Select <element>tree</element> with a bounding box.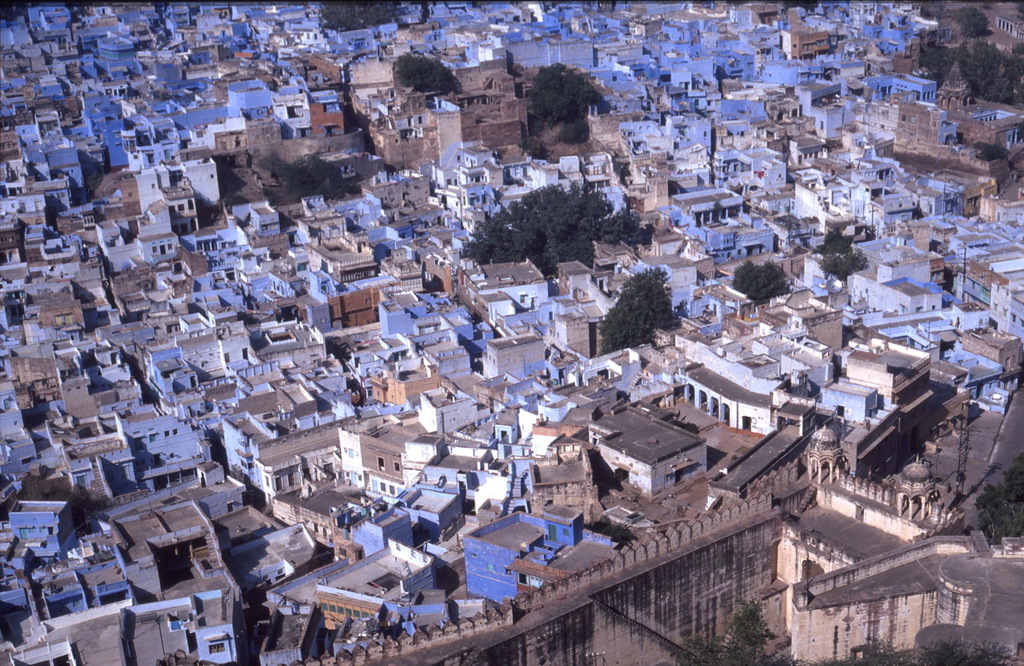
left=977, top=447, right=1023, bottom=547.
